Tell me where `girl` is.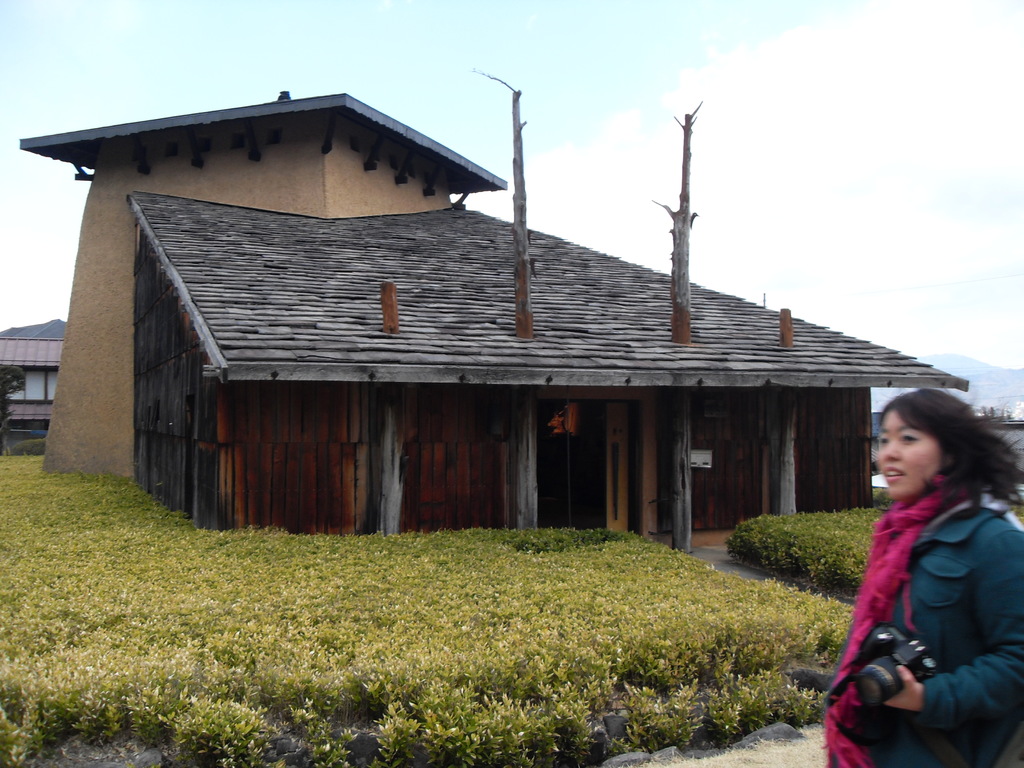
`girl` is at l=829, t=390, r=1023, b=767.
